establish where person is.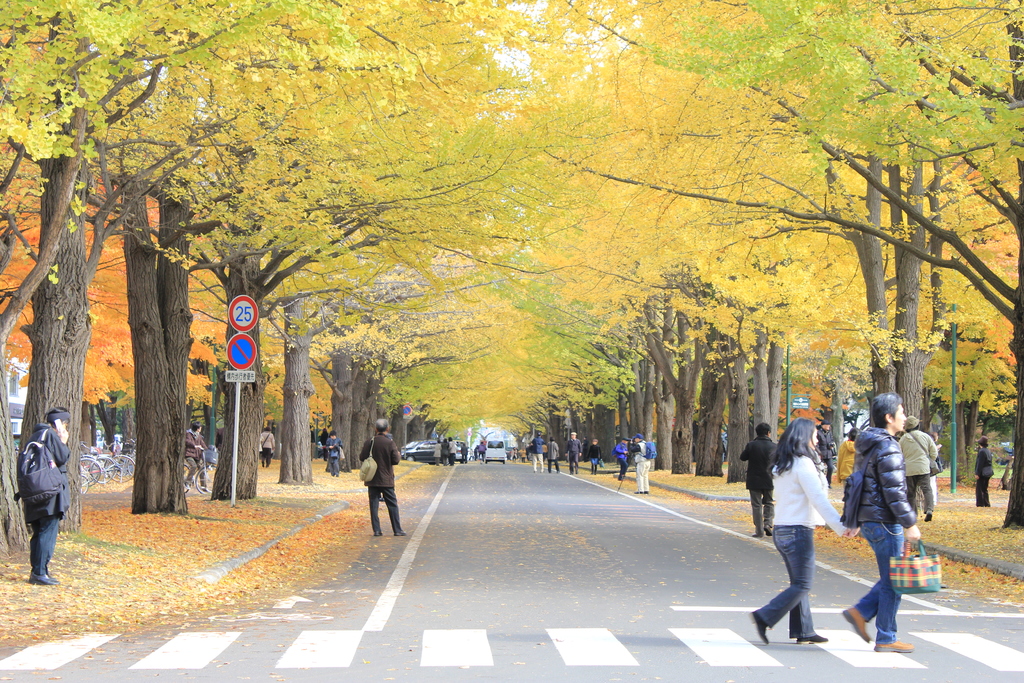
Established at 626,436,645,492.
